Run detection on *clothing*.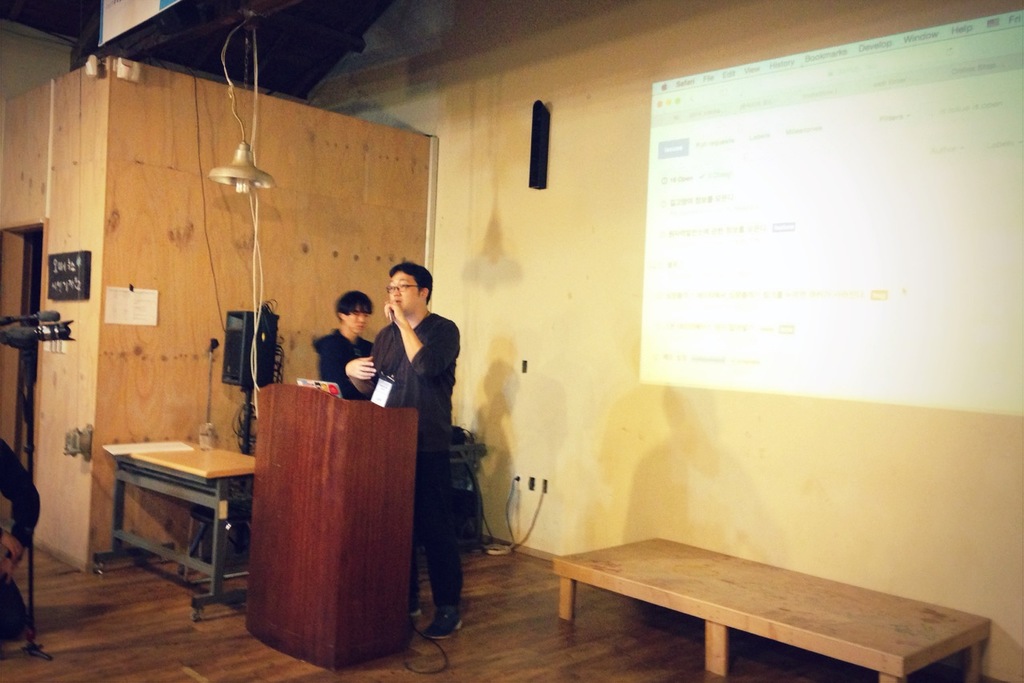
Result: x1=313, y1=326, x2=374, y2=401.
